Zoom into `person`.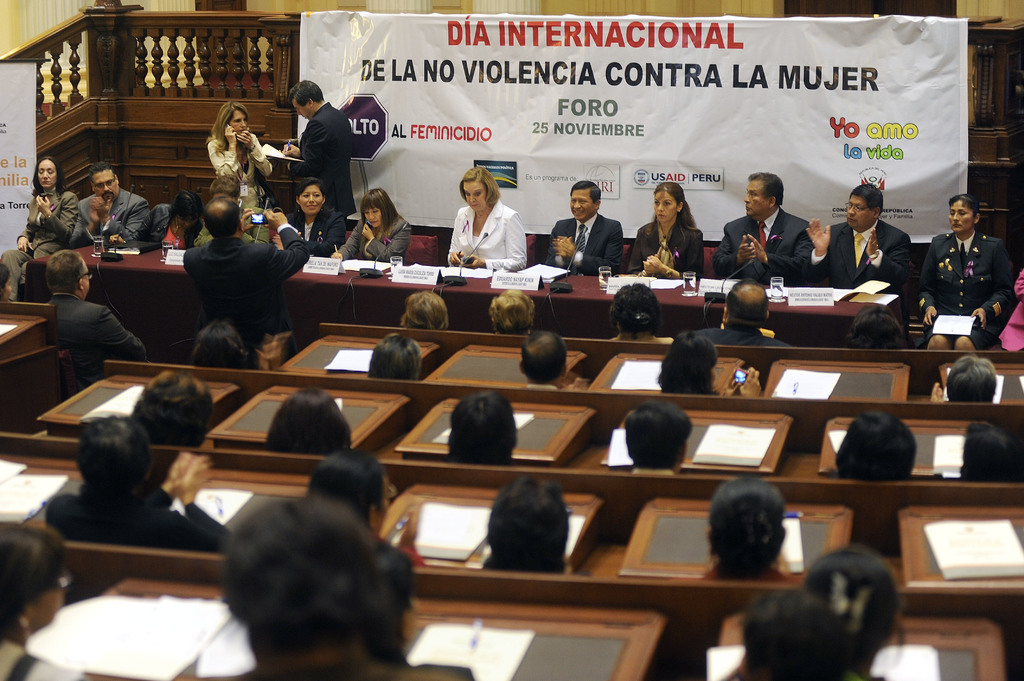
Zoom target: [656, 339, 719, 399].
